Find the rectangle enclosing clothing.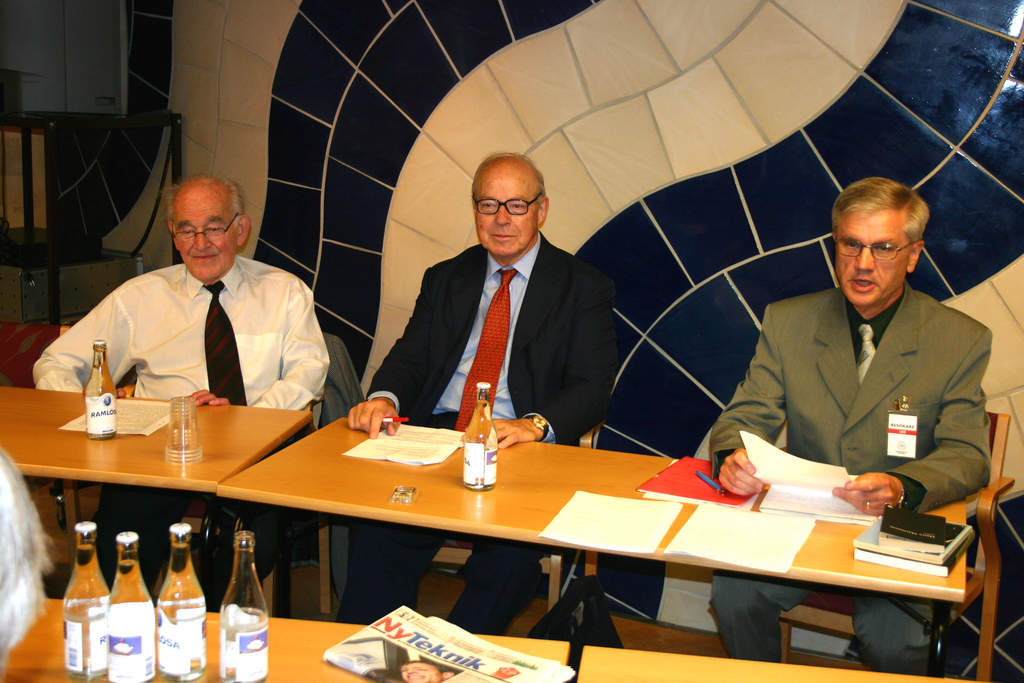
left=33, top=254, right=333, bottom=611.
